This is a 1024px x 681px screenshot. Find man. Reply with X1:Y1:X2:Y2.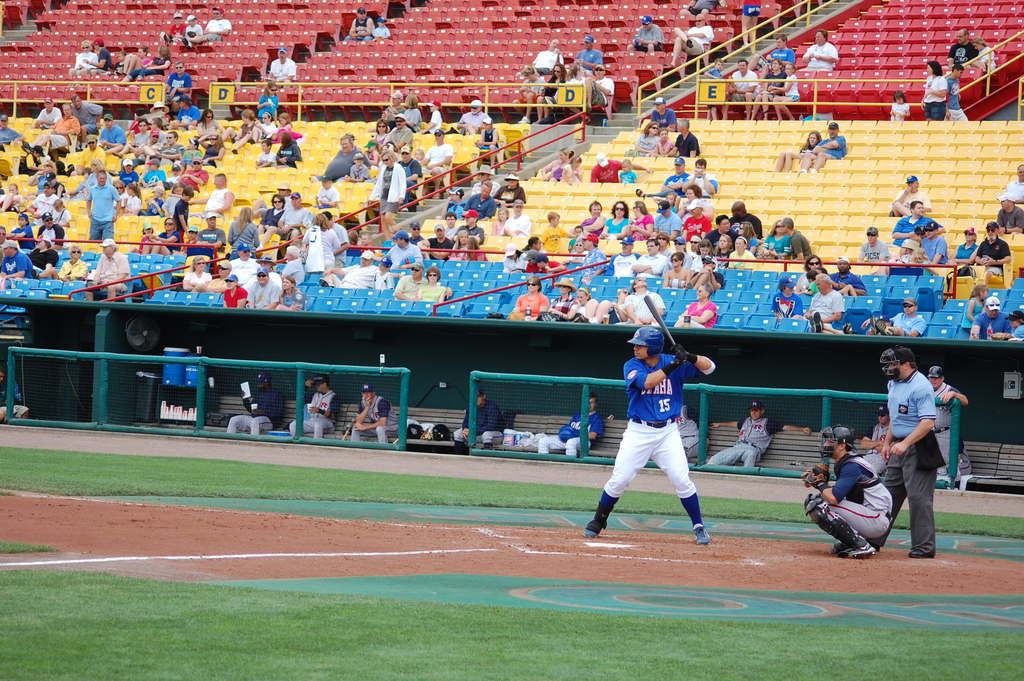
78:130:111:173.
